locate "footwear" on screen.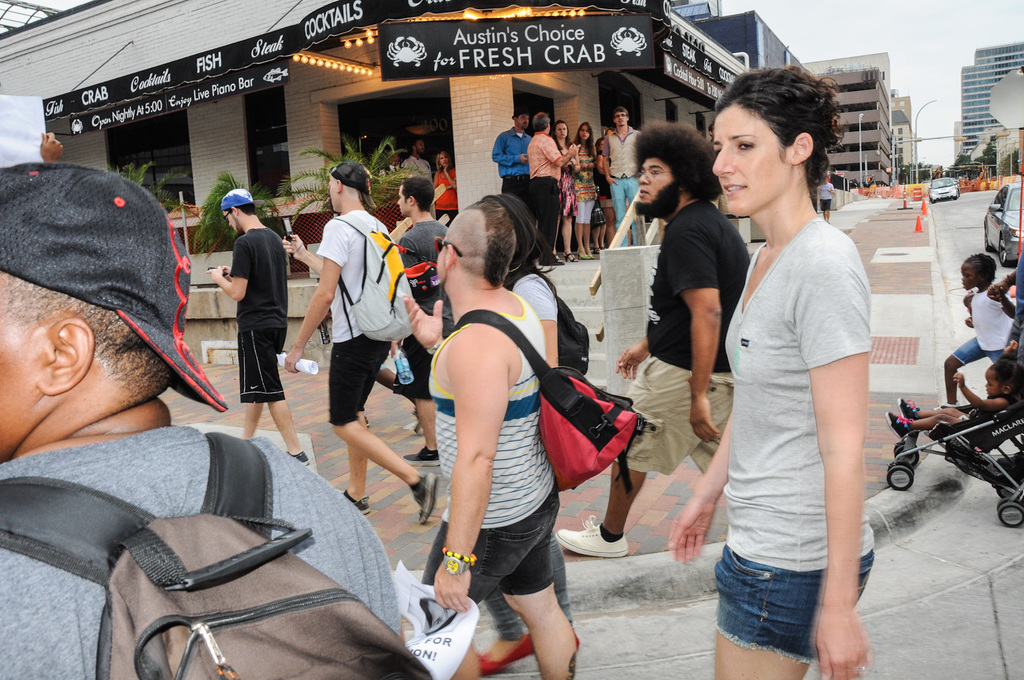
On screen at 560,249,576,259.
